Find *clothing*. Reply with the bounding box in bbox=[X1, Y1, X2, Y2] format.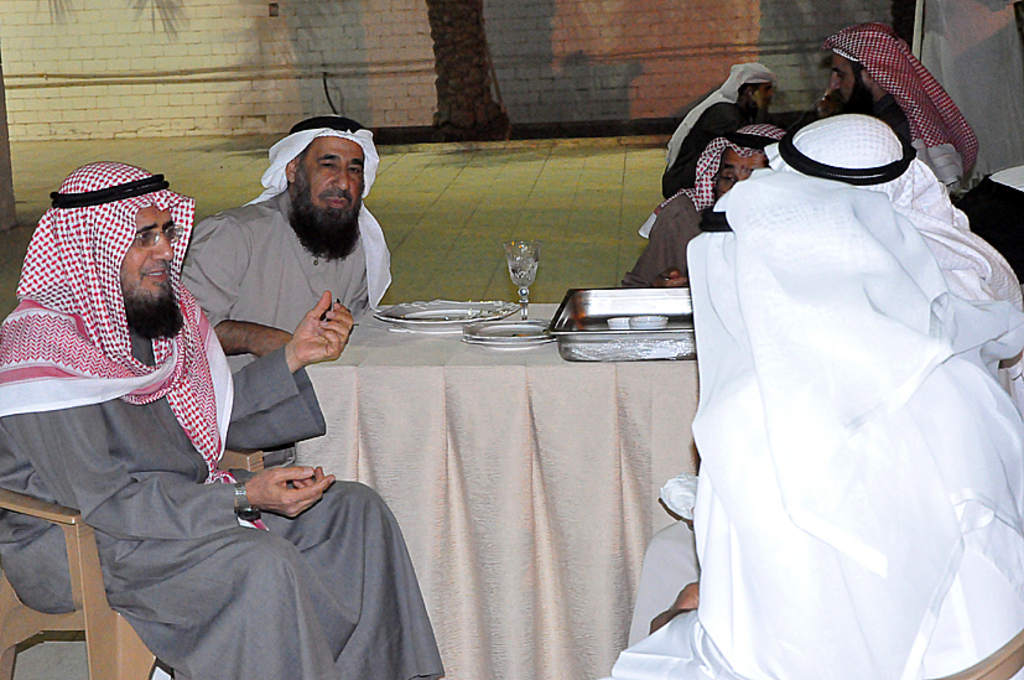
bbox=[184, 113, 395, 380].
